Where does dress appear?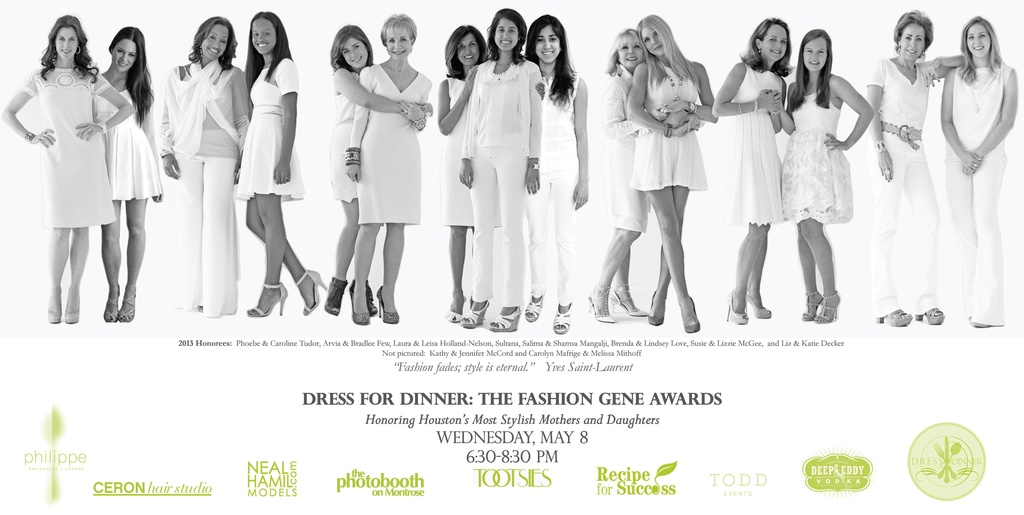
Appears at <box>236,57,306,205</box>.
